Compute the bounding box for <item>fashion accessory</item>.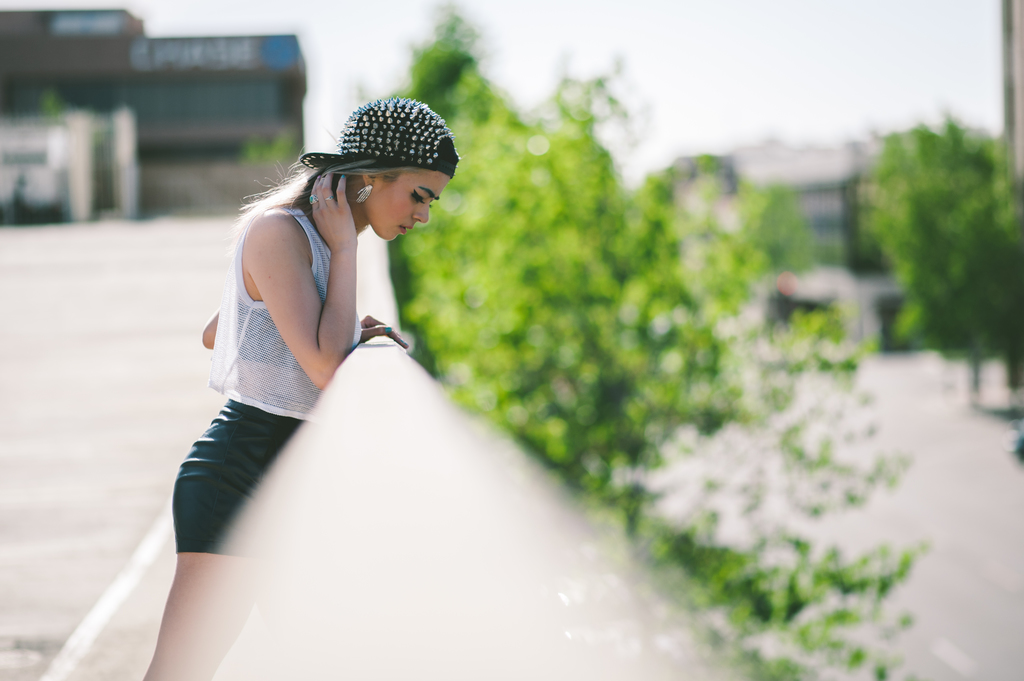
select_region(353, 184, 372, 203).
